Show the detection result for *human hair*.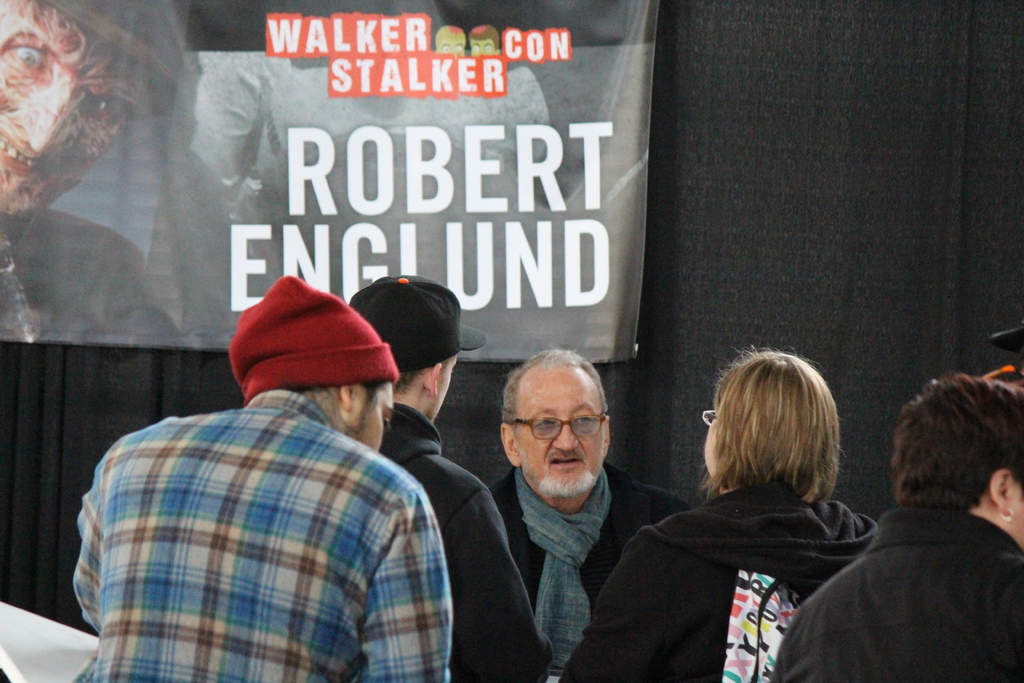
[x1=696, y1=352, x2=854, y2=535].
